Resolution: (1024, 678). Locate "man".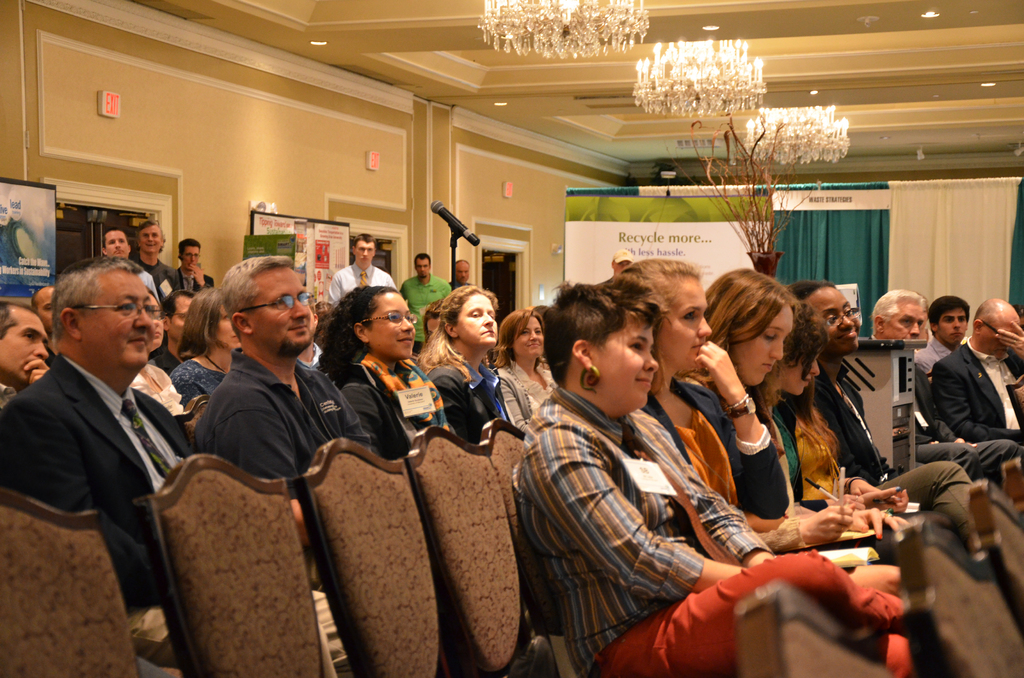
[x1=447, y1=255, x2=473, y2=296].
